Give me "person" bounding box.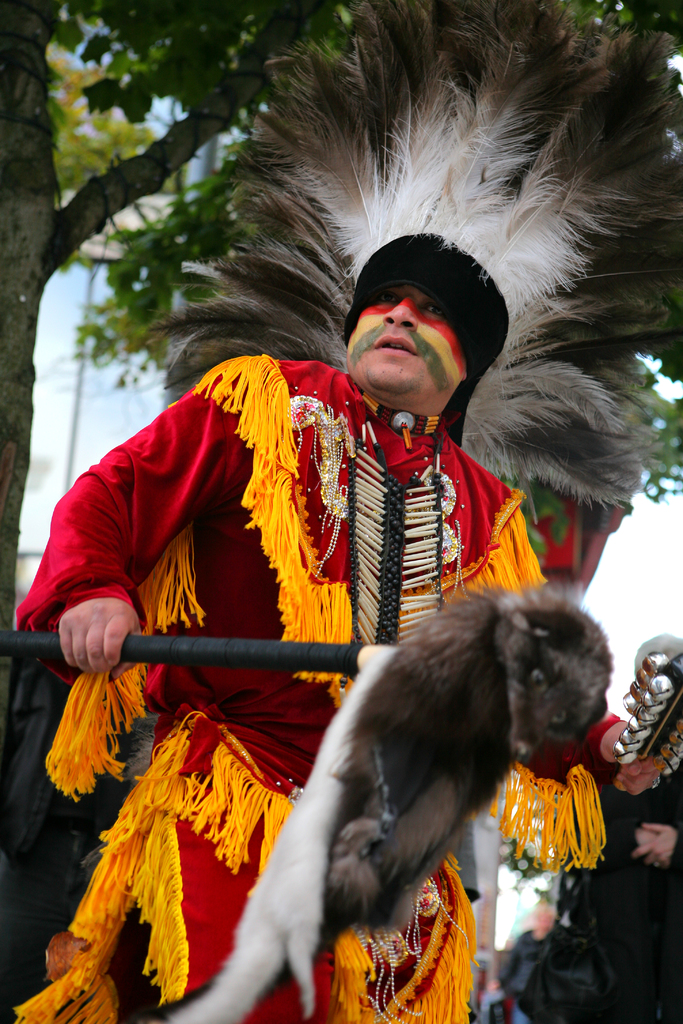
x1=493, y1=633, x2=682, y2=1020.
